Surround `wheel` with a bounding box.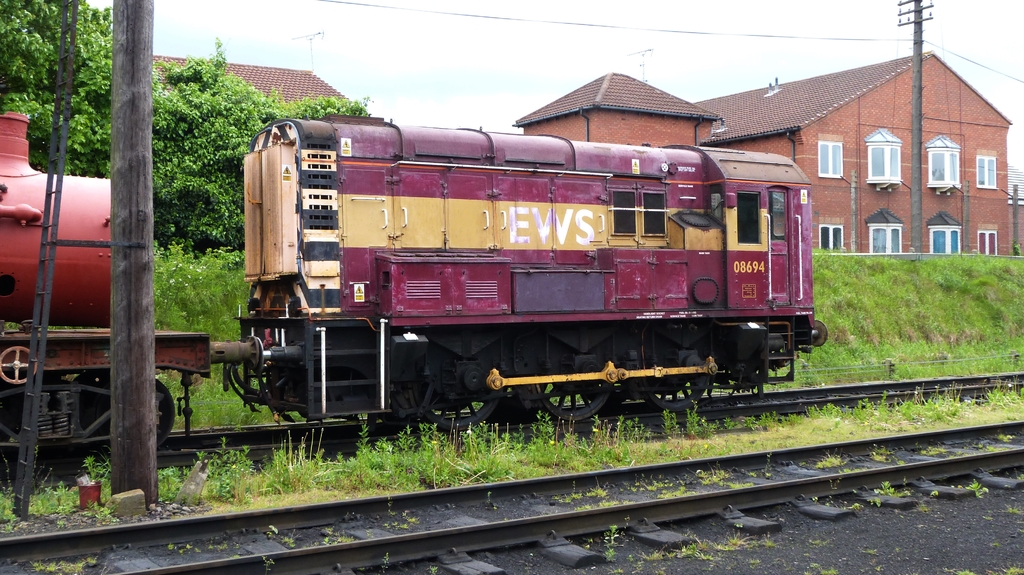
pyautogui.locateOnScreen(72, 368, 111, 445).
